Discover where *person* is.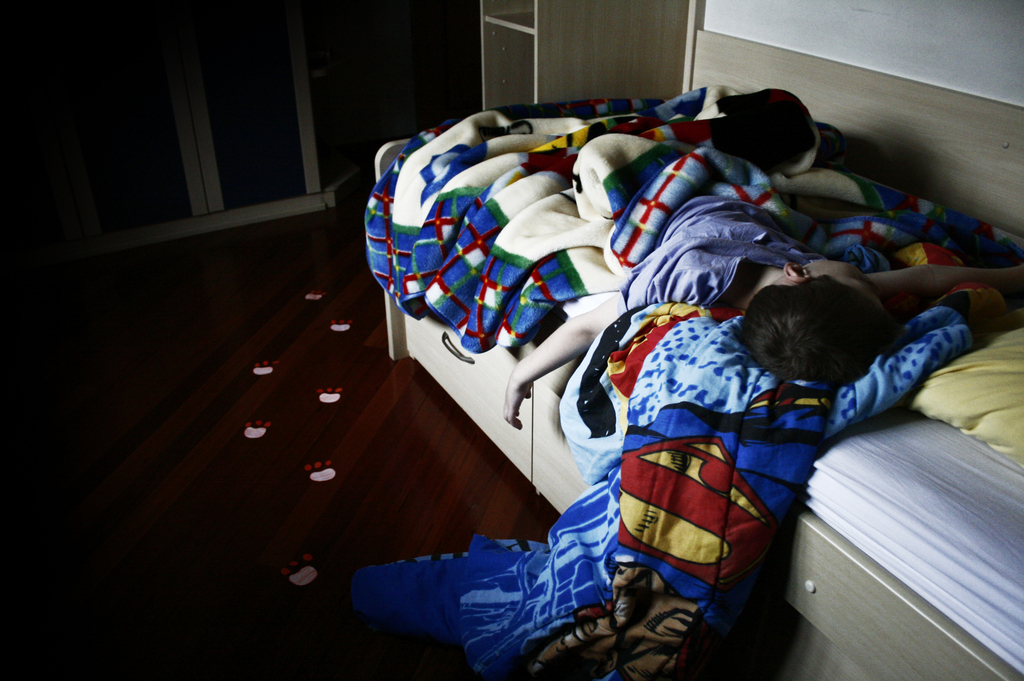
Discovered at x1=503 y1=193 x2=1023 y2=425.
